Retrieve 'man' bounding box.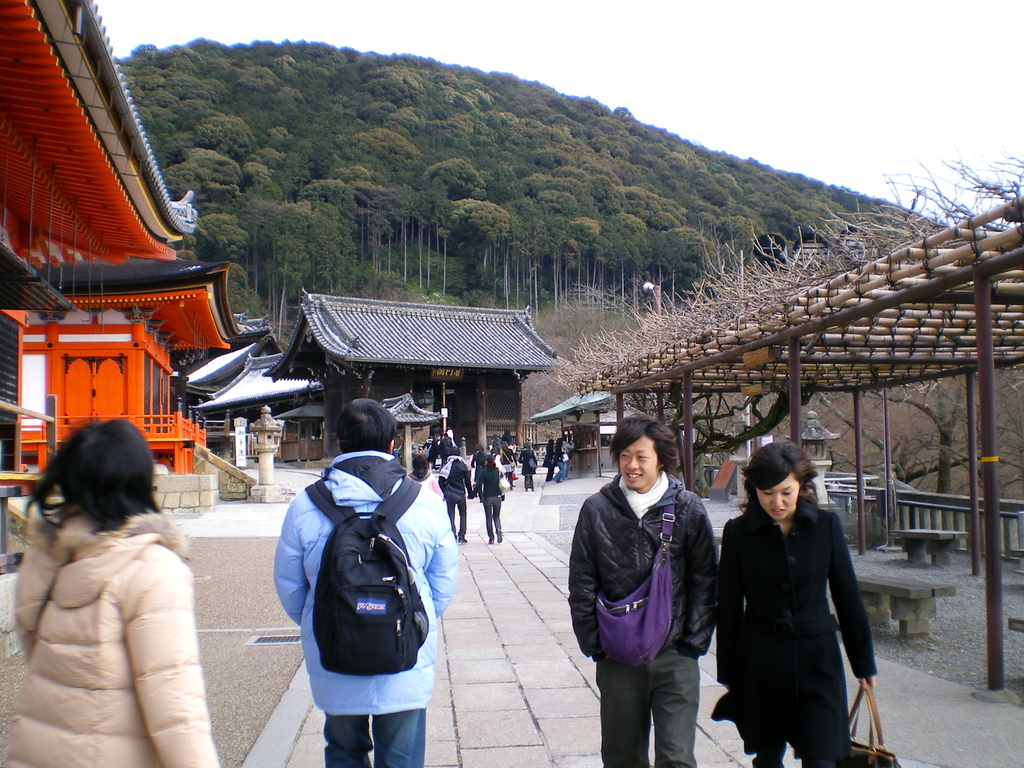
Bounding box: Rect(425, 429, 439, 471).
